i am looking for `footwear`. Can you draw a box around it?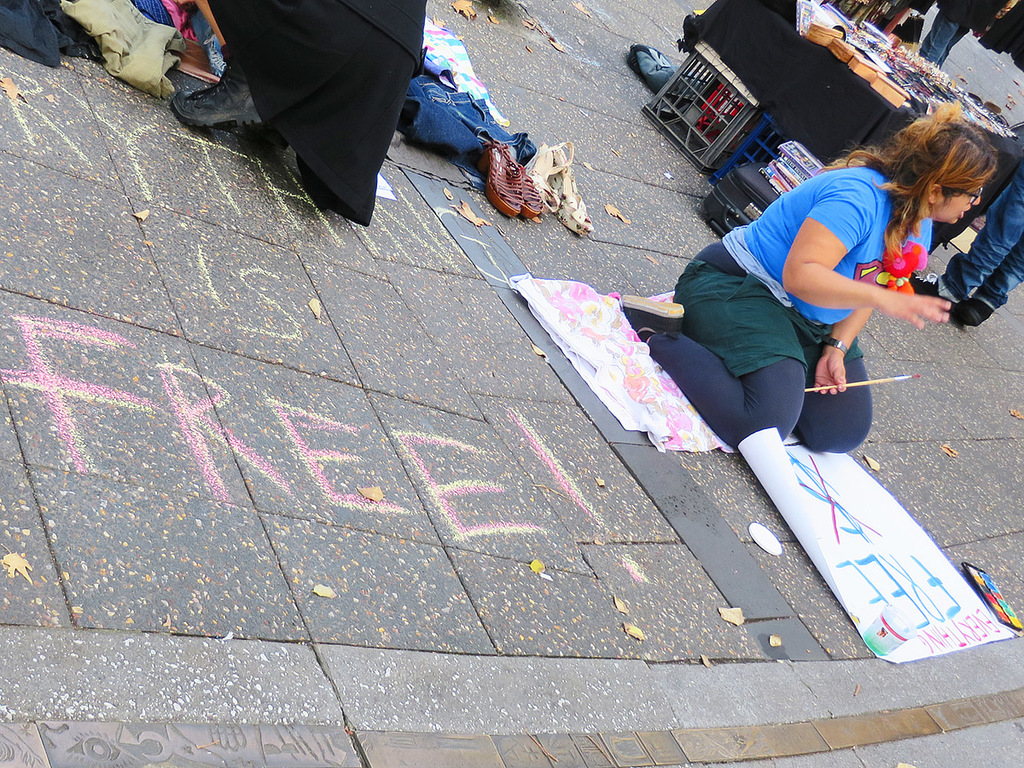
Sure, the bounding box is (left=172, top=68, right=260, bottom=132).
